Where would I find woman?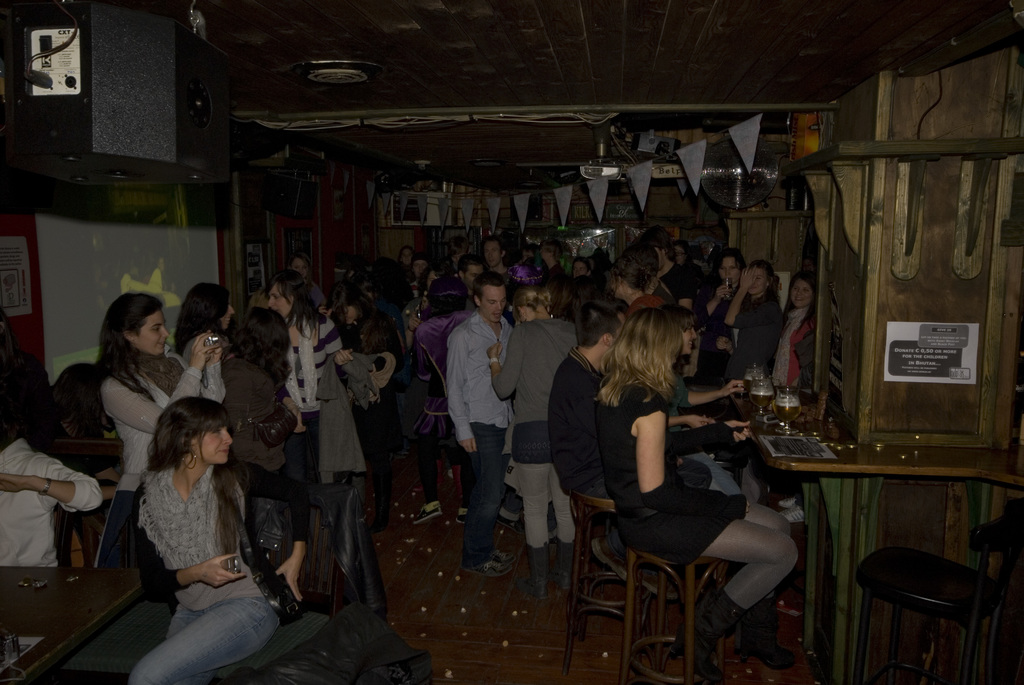
At (132,396,304,684).
